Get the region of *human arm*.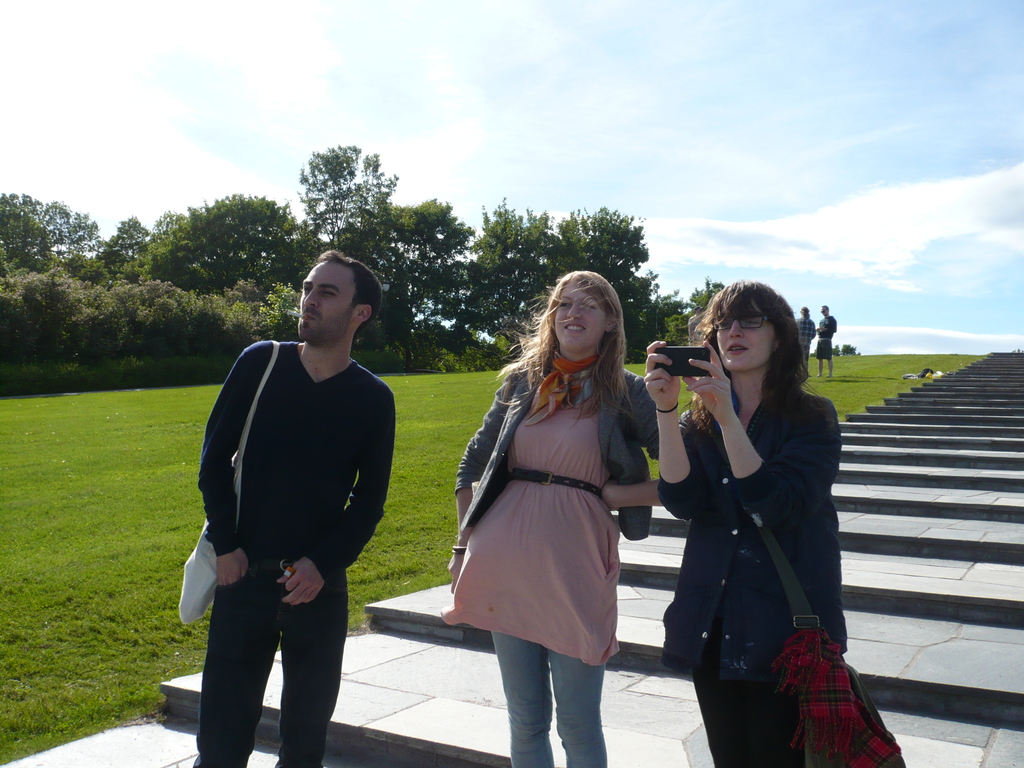
[277,388,394,609].
